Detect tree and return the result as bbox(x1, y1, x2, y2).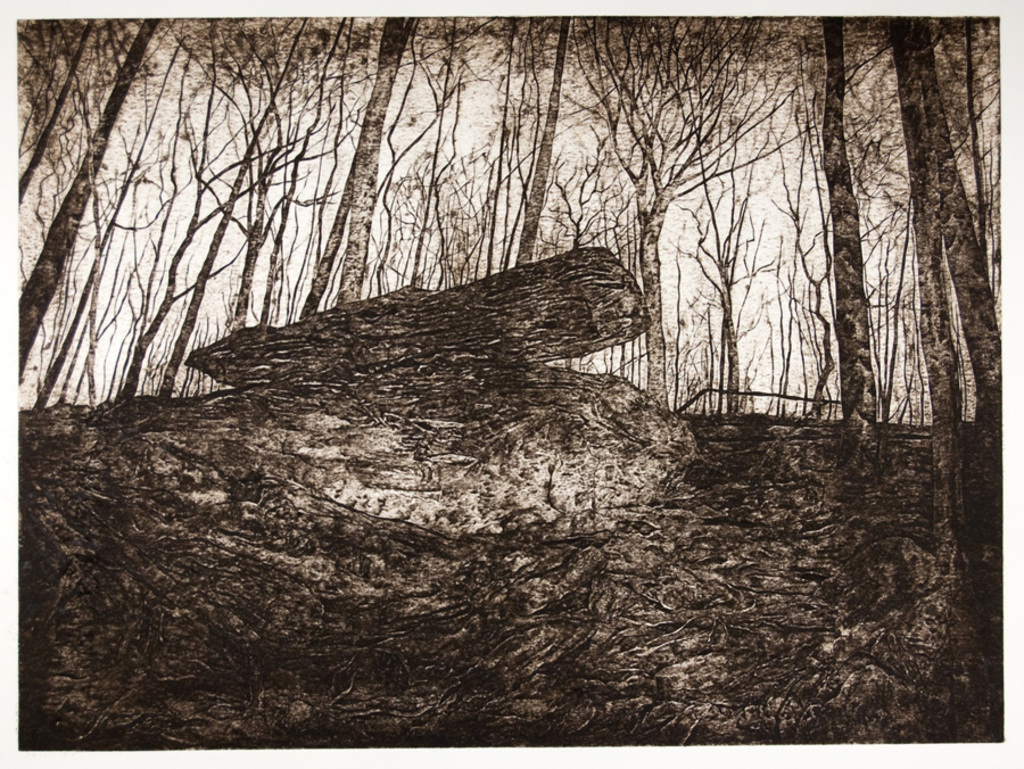
bbox(876, 7, 1023, 456).
